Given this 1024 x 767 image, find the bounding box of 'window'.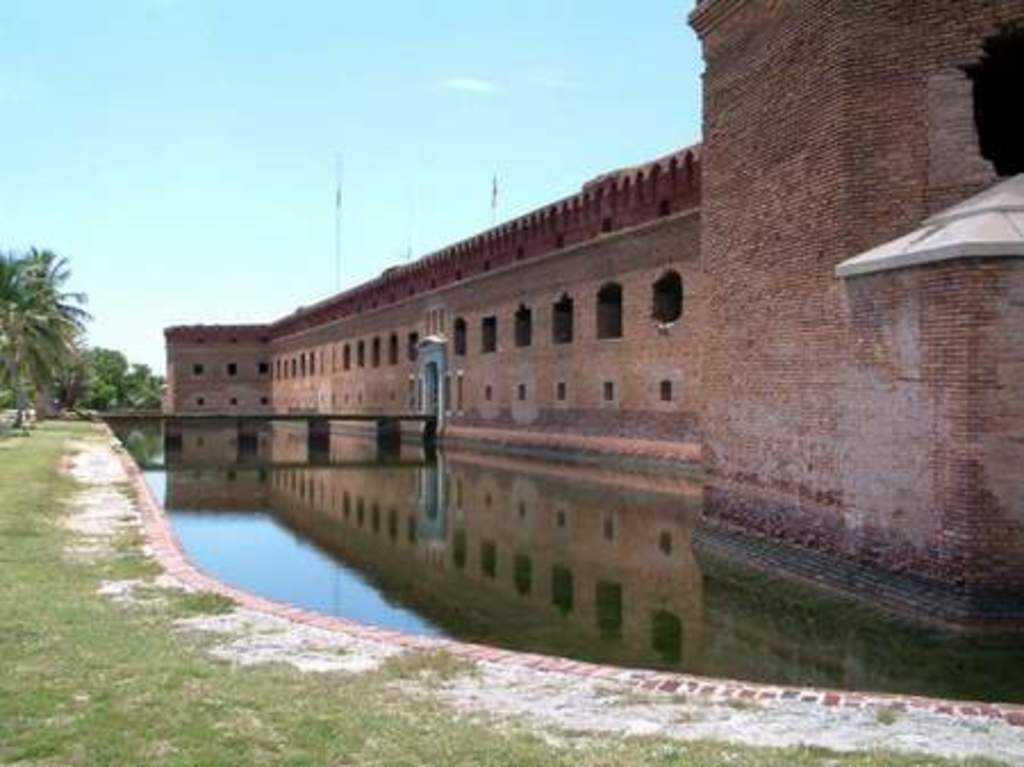
<region>225, 362, 239, 371</region>.
